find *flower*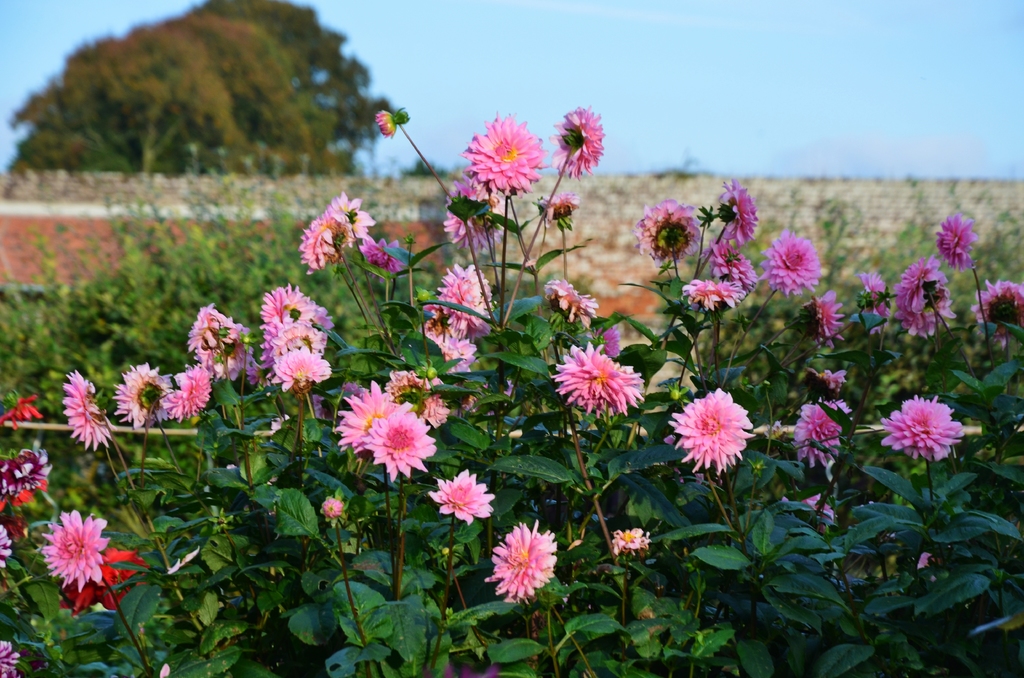
x1=852 y1=273 x2=892 y2=343
